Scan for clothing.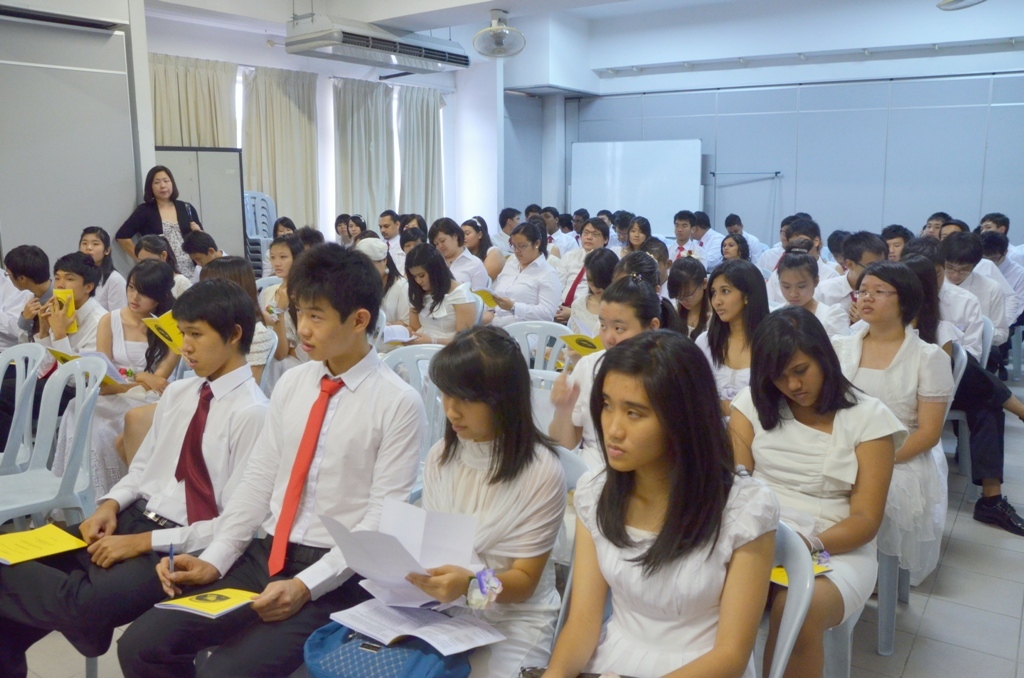
Scan result: (0,376,272,677).
